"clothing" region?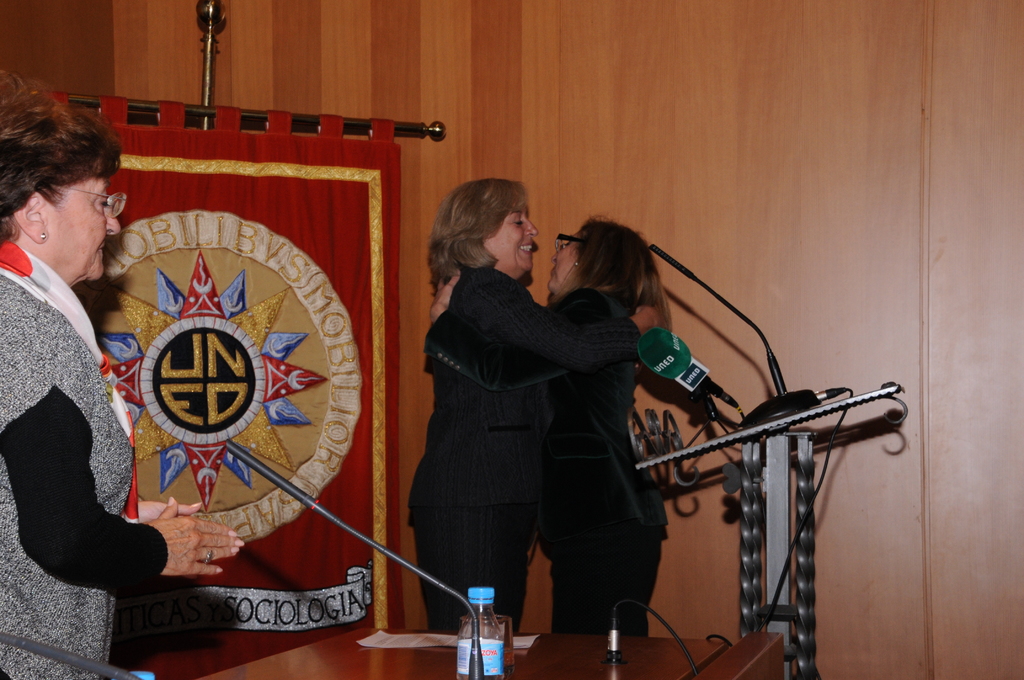
<box>405,259,643,636</box>
